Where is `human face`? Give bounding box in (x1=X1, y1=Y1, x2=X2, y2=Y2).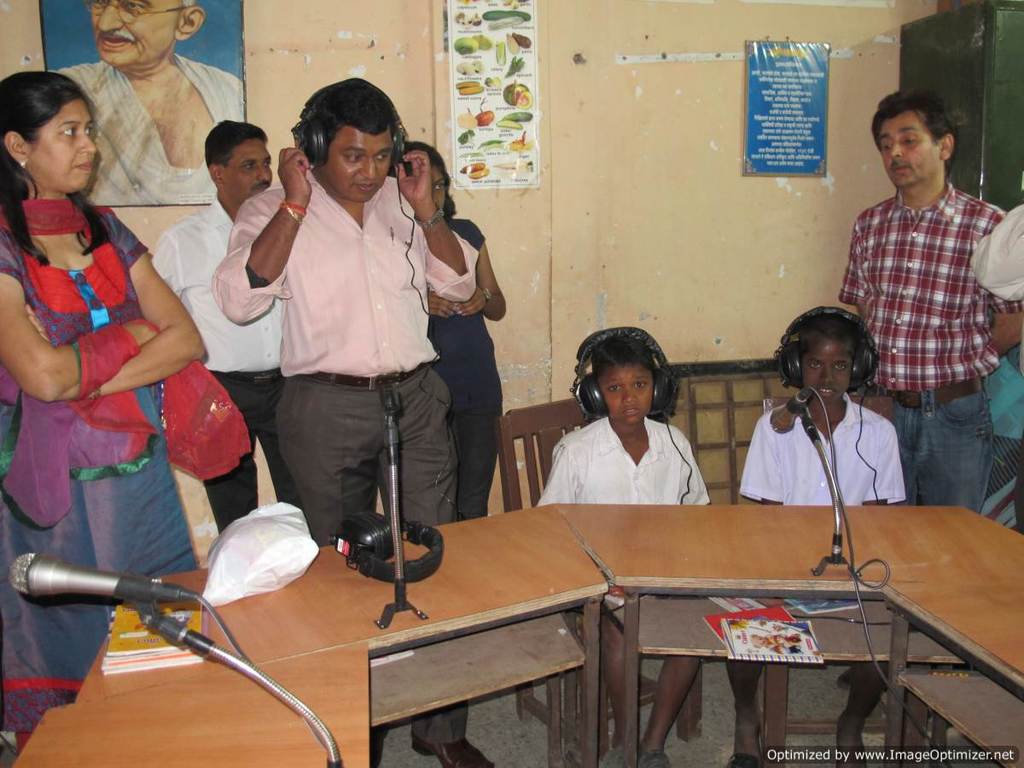
(x1=27, y1=102, x2=97, y2=195).
